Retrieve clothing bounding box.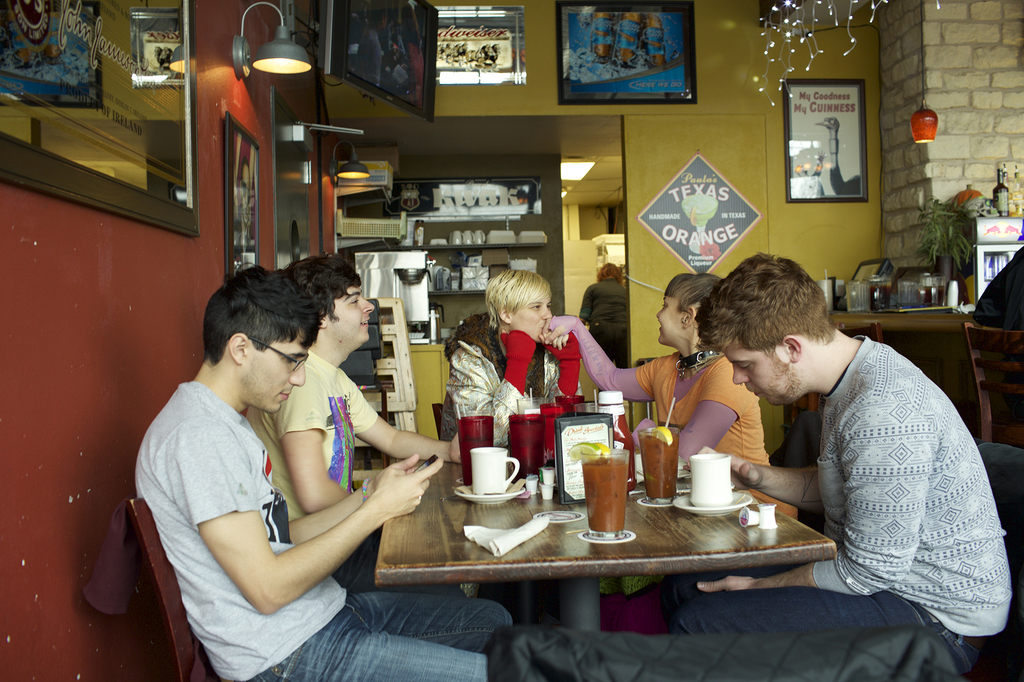
Bounding box: 245,348,467,599.
